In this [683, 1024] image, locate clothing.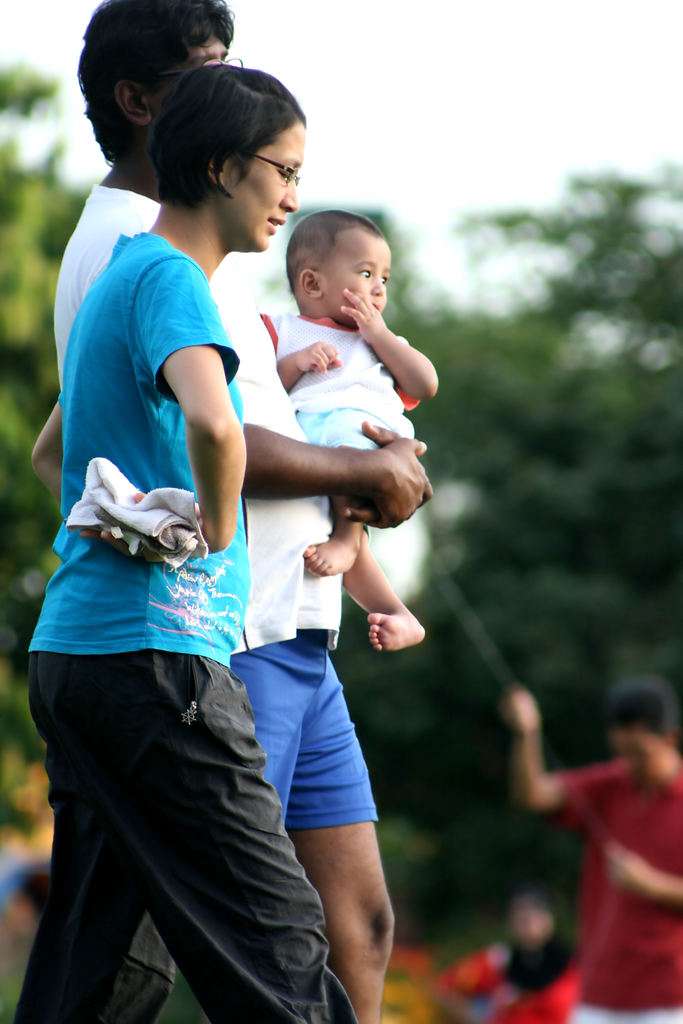
Bounding box: [41, 163, 388, 845].
